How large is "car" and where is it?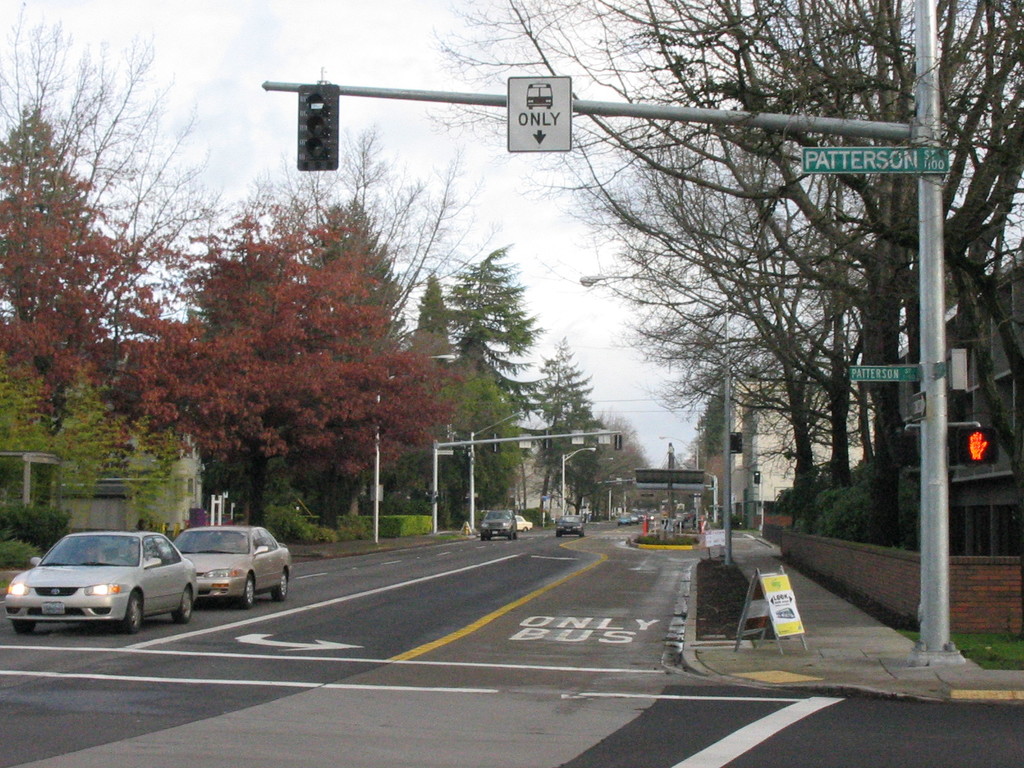
Bounding box: pyautogui.locateOnScreen(559, 515, 585, 534).
